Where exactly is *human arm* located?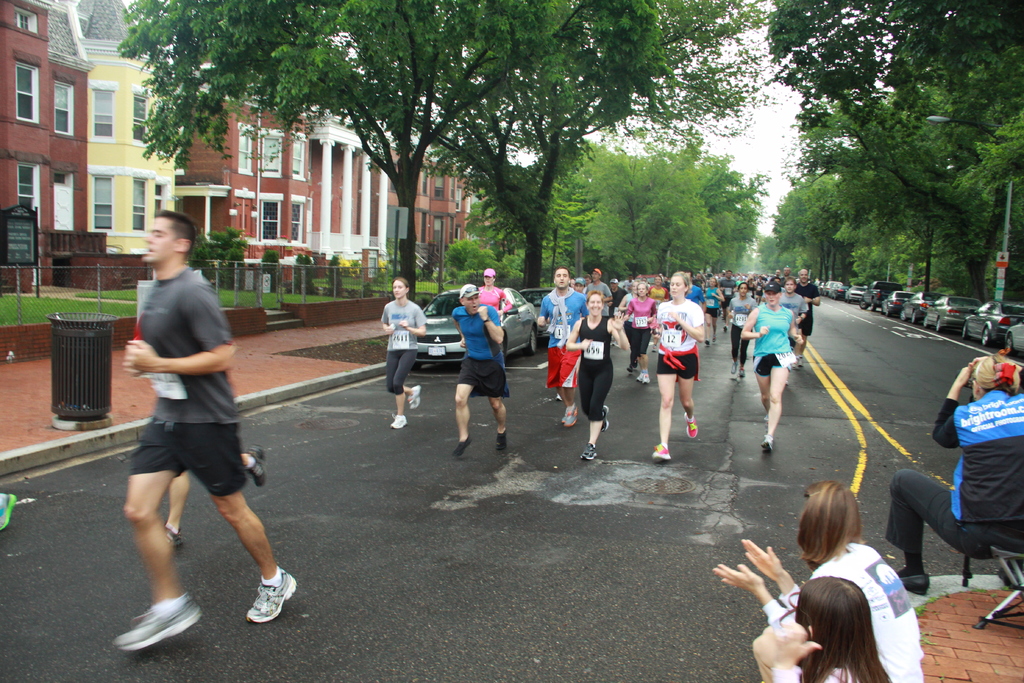
Its bounding box is 721:571:786:627.
